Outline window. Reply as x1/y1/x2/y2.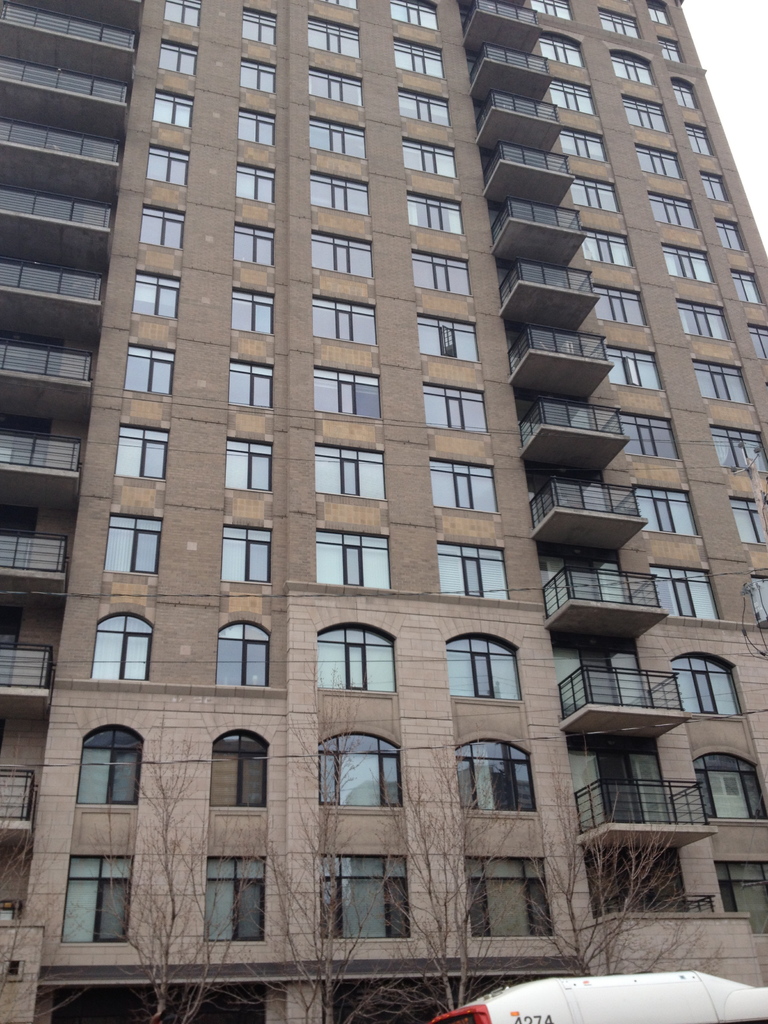
317/632/397/693.
